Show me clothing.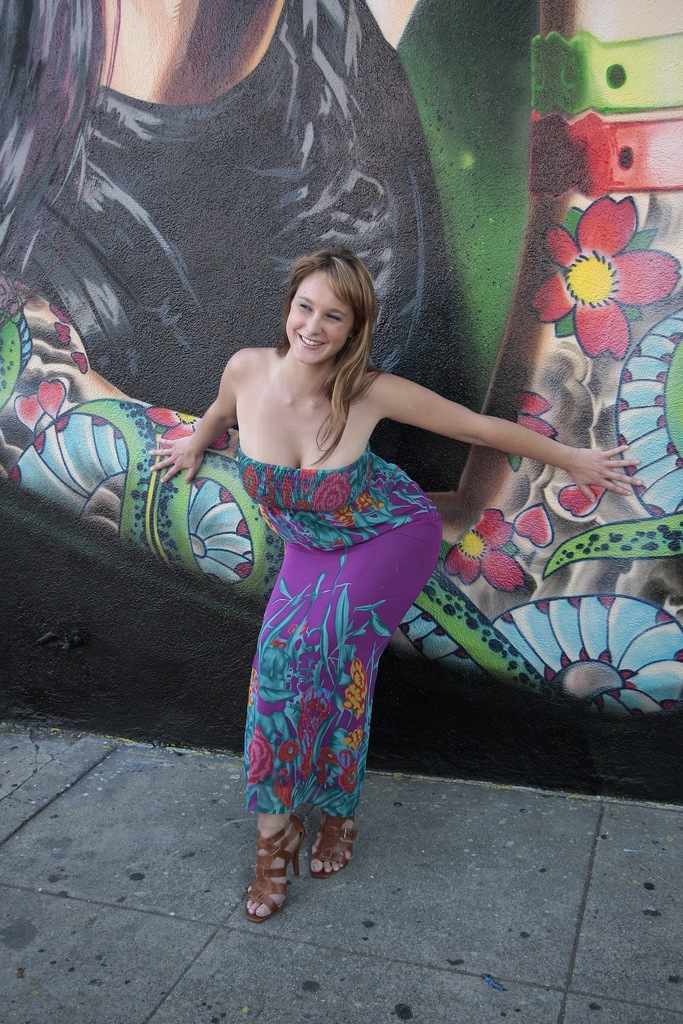
clothing is here: detection(0, 0, 471, 493).
